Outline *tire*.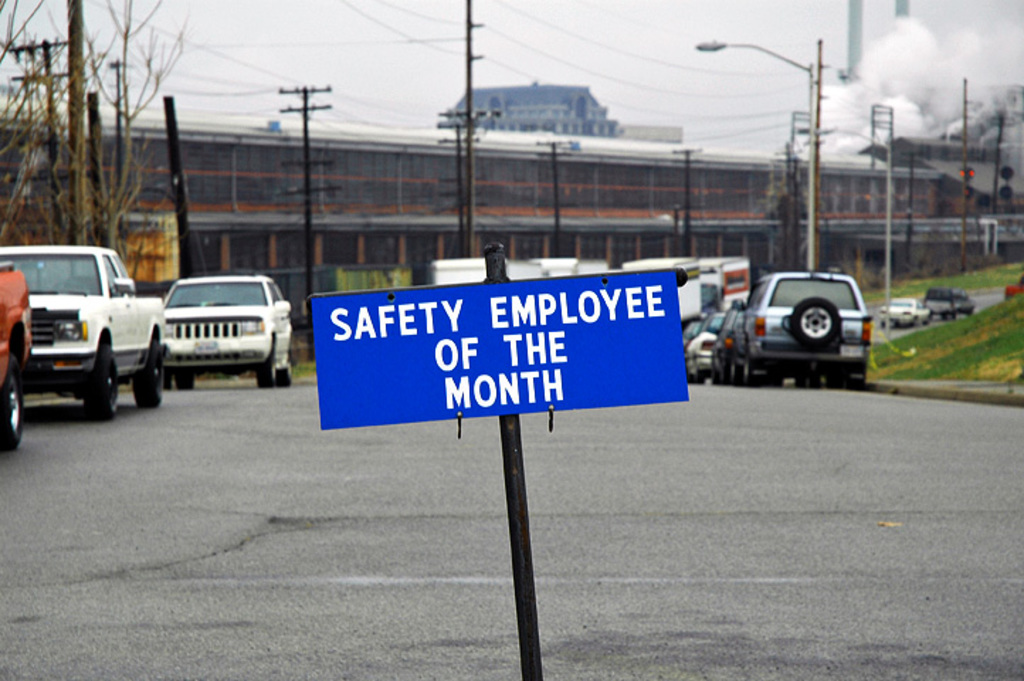
Outline: pyautogui.locateOnScreen(0, 356, 23, 445).
